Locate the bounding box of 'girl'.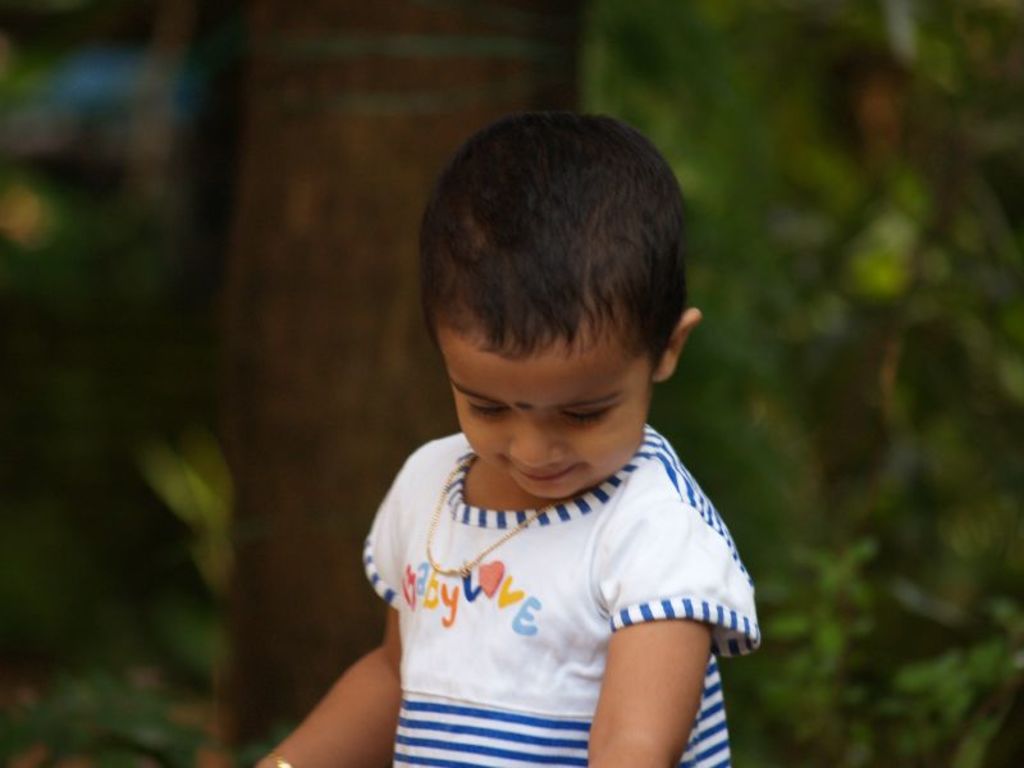
Bounding box: pyautogui.locateOnScreen(250, 113, 762, 767).
